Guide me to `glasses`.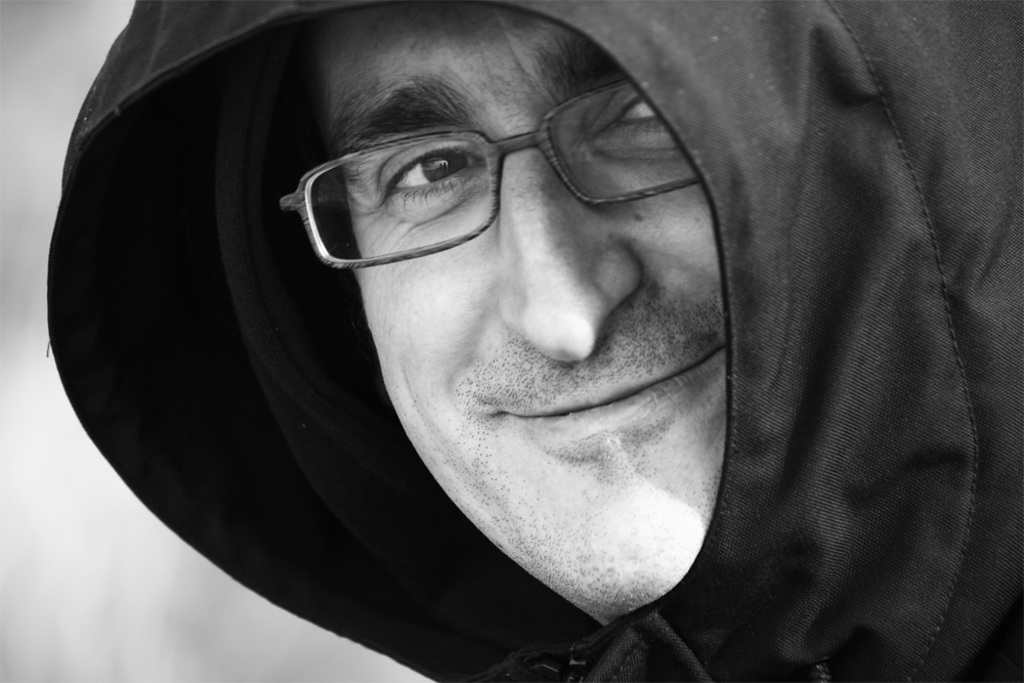
Guidance: (273, 87, 724, 295).
